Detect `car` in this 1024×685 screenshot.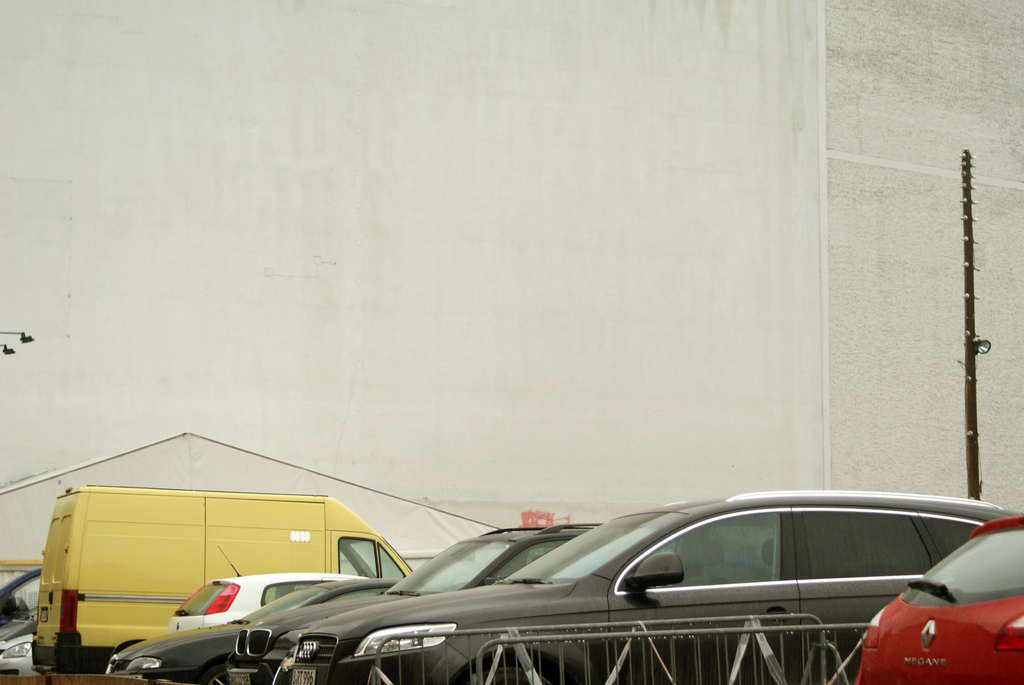
Detection: 102/576/406/679.
